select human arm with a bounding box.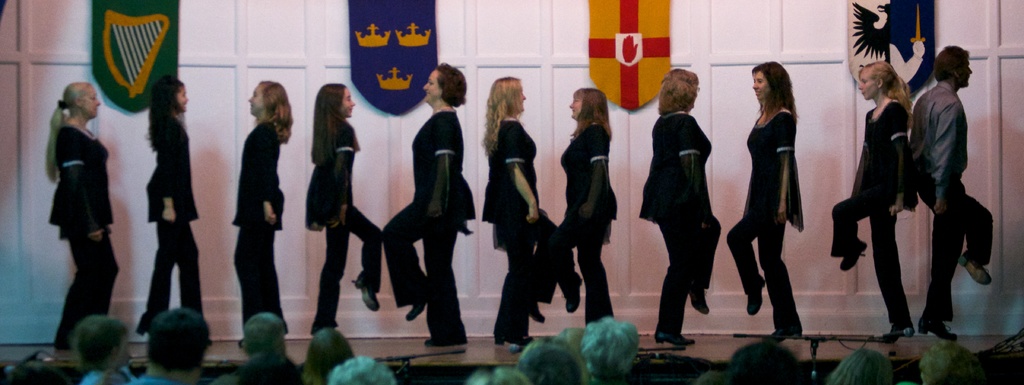
select_region(419, 111, 451, 225).
